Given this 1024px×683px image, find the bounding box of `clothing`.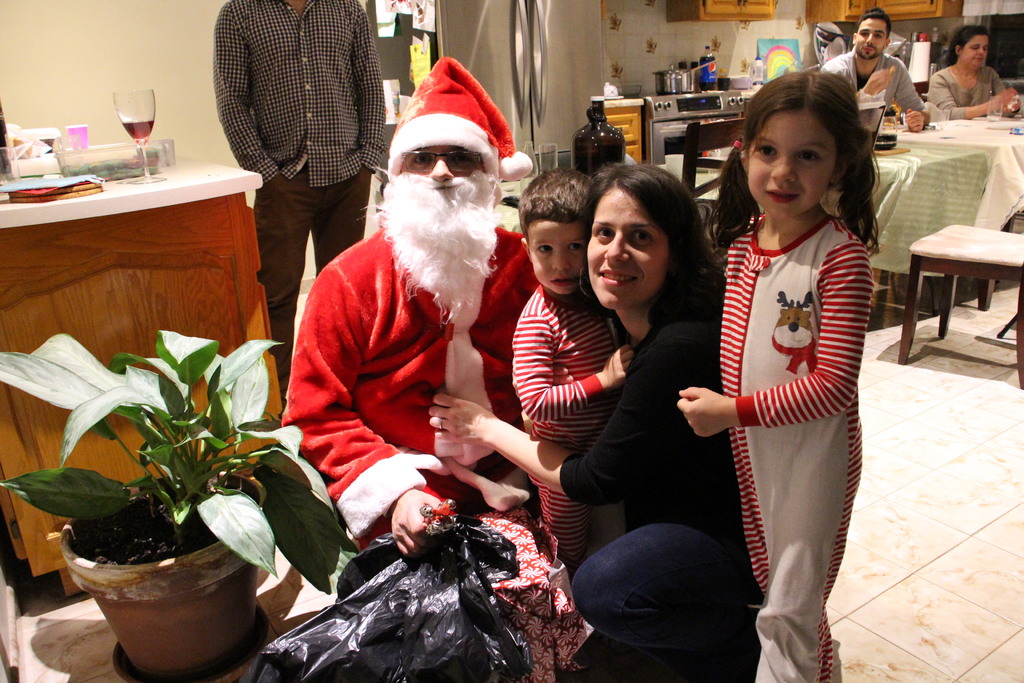
276 224 539 548.
